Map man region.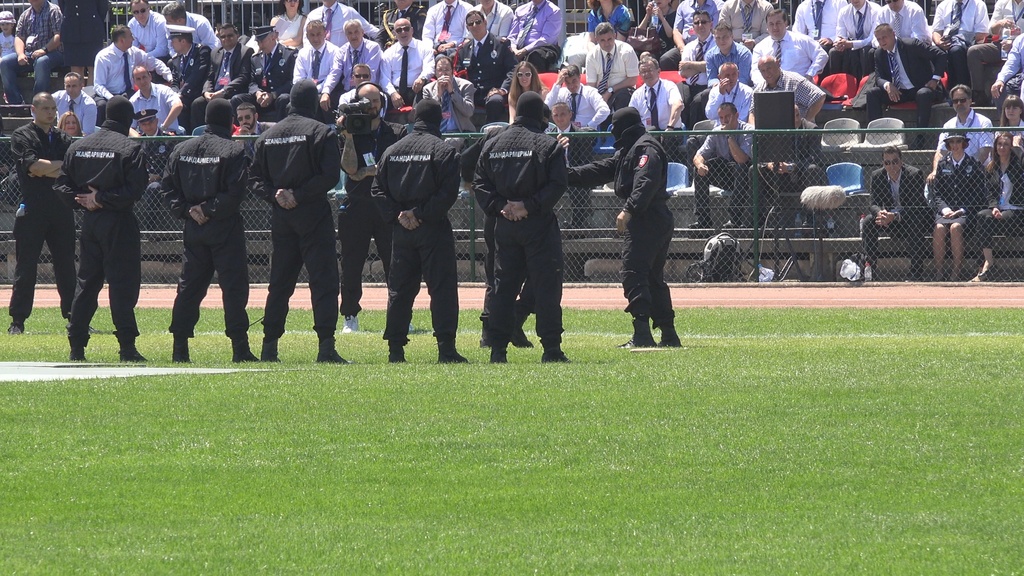
Mapped to select_region(161, 0, 216, 50).
